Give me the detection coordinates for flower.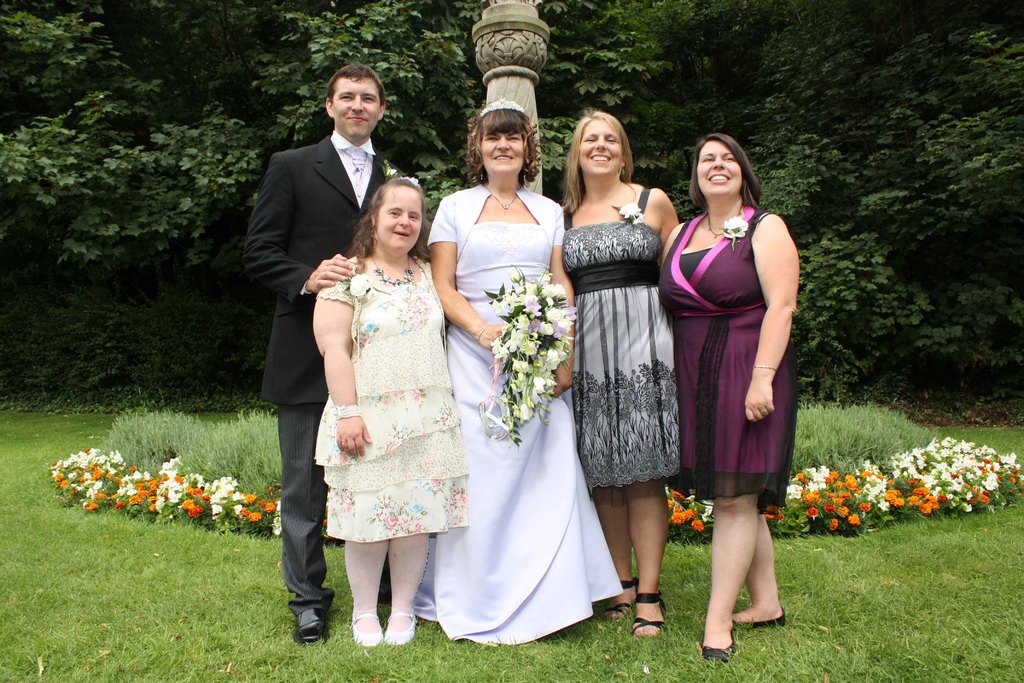
[x1=347, y1=270, x2=376, y2=299].
